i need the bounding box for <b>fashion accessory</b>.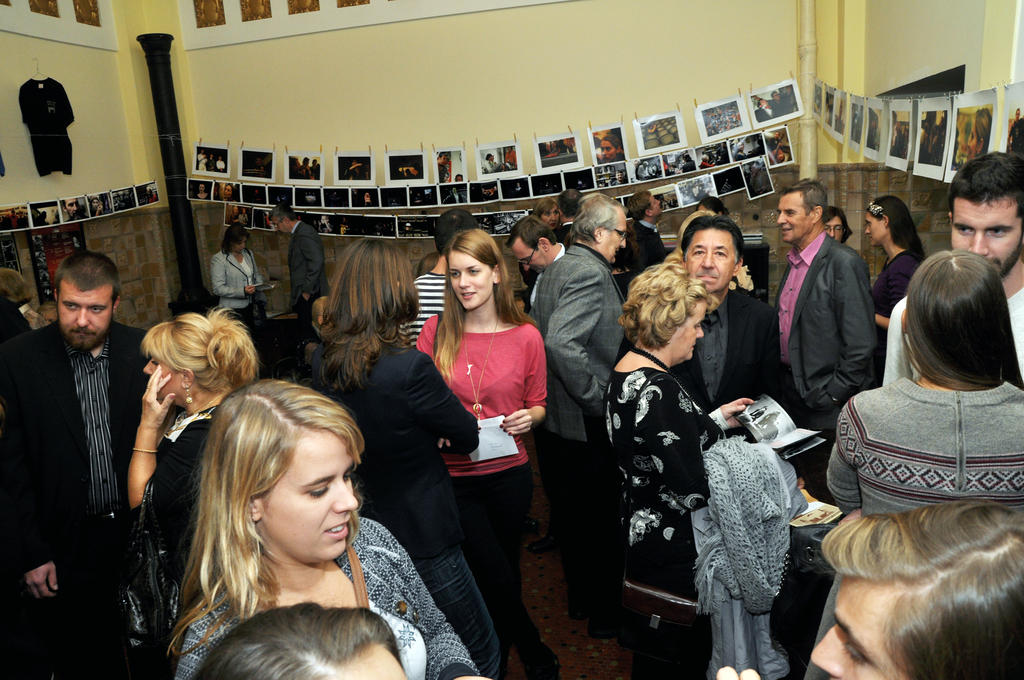
Here it is: [144, 384, 150, 390].
